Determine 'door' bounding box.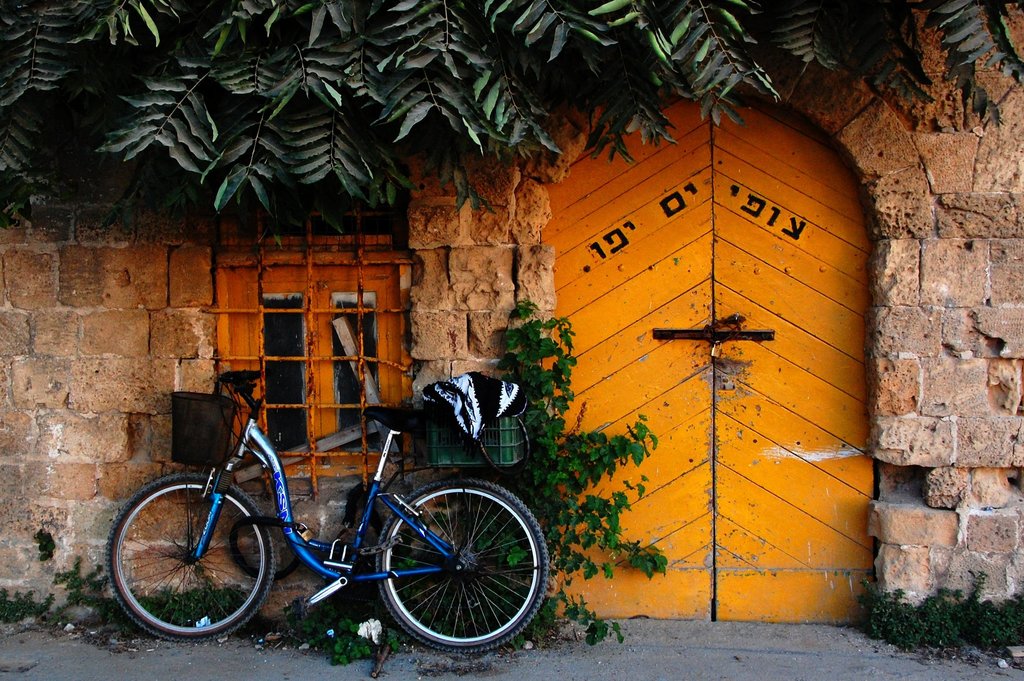
Determined: 564,97,860,618.
